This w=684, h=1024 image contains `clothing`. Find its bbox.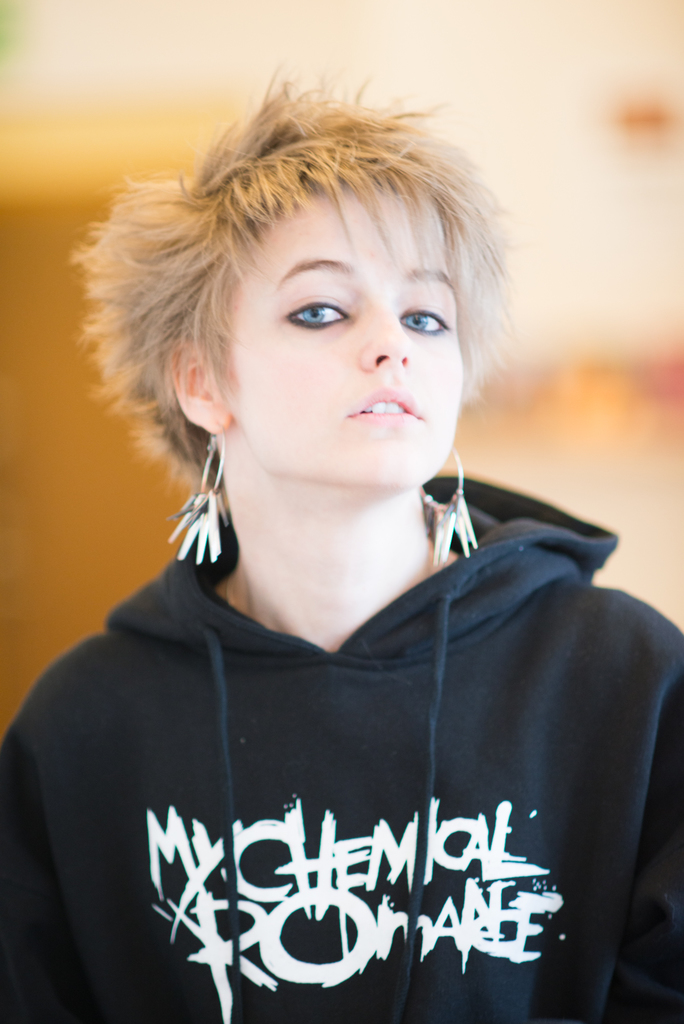
[28, 385, 664, 1011].
